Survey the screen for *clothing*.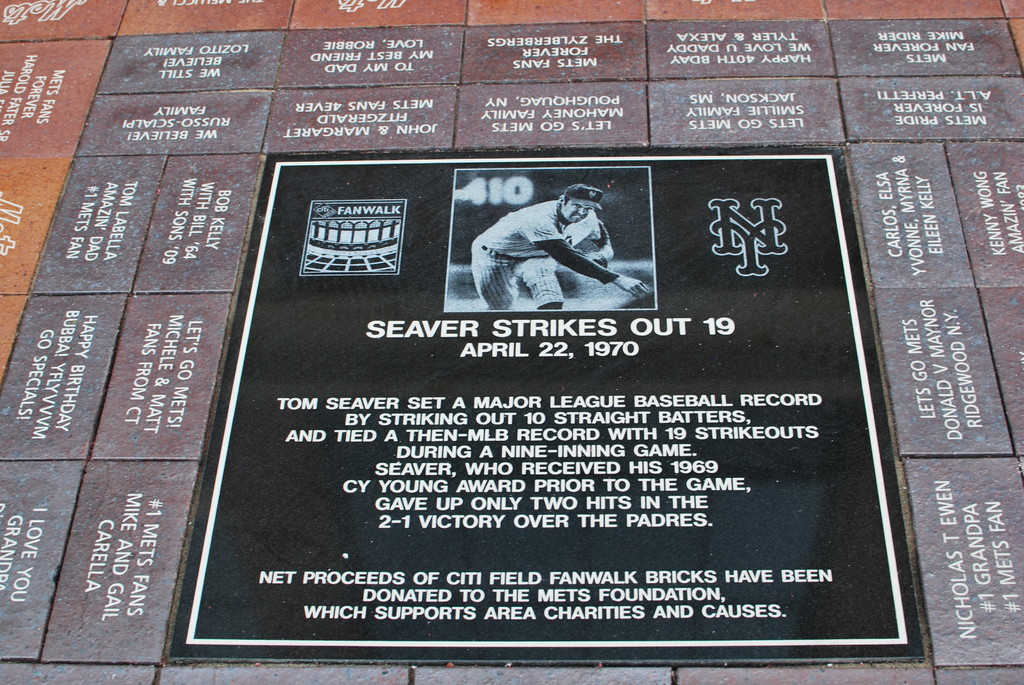
Survey found: 478, 203, 619, 297.
